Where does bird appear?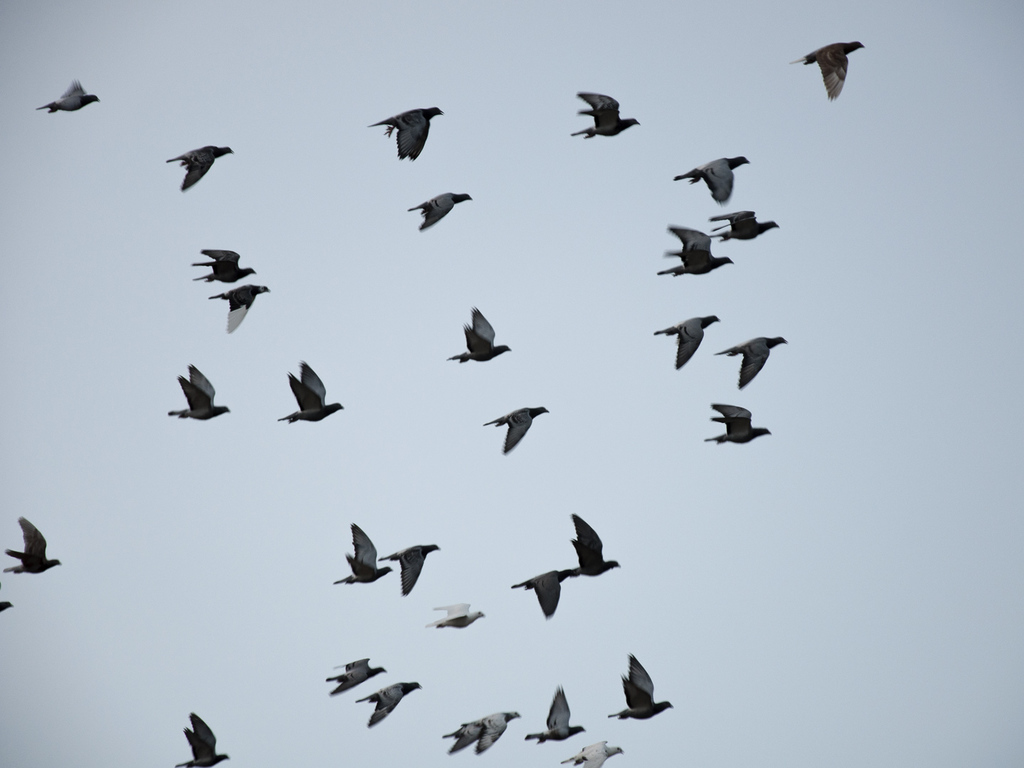
Appears at (left=705, top=402, right=773, bottom=447).
